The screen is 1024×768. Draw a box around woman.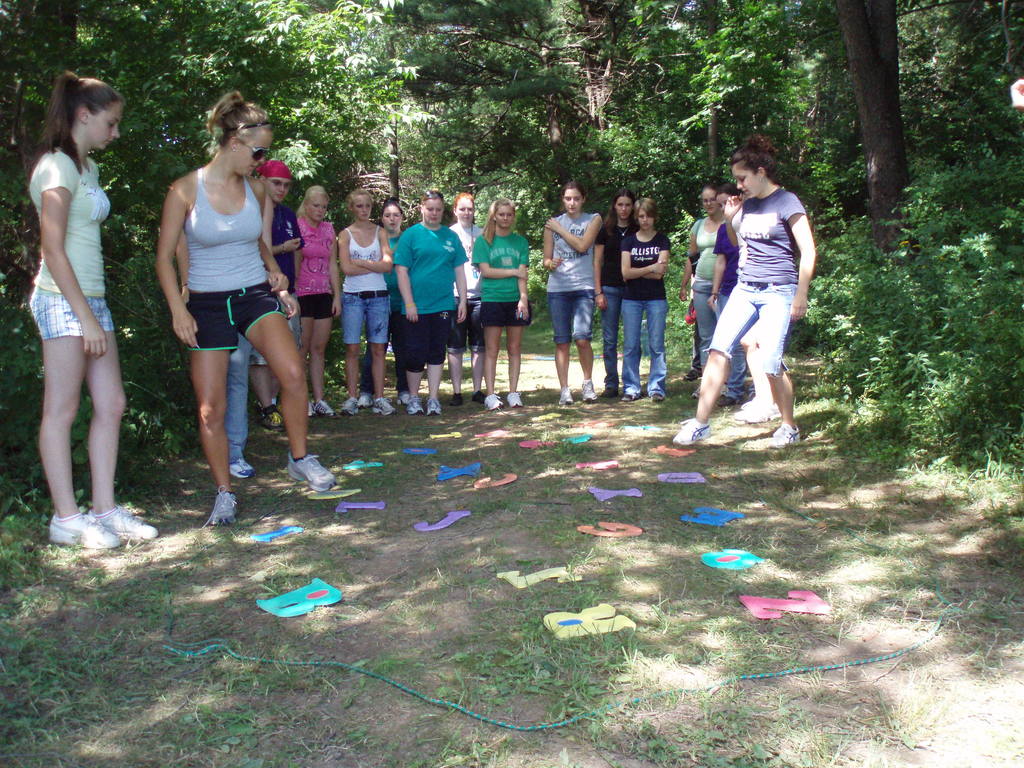
BBox(615, 196, 668, 406).
